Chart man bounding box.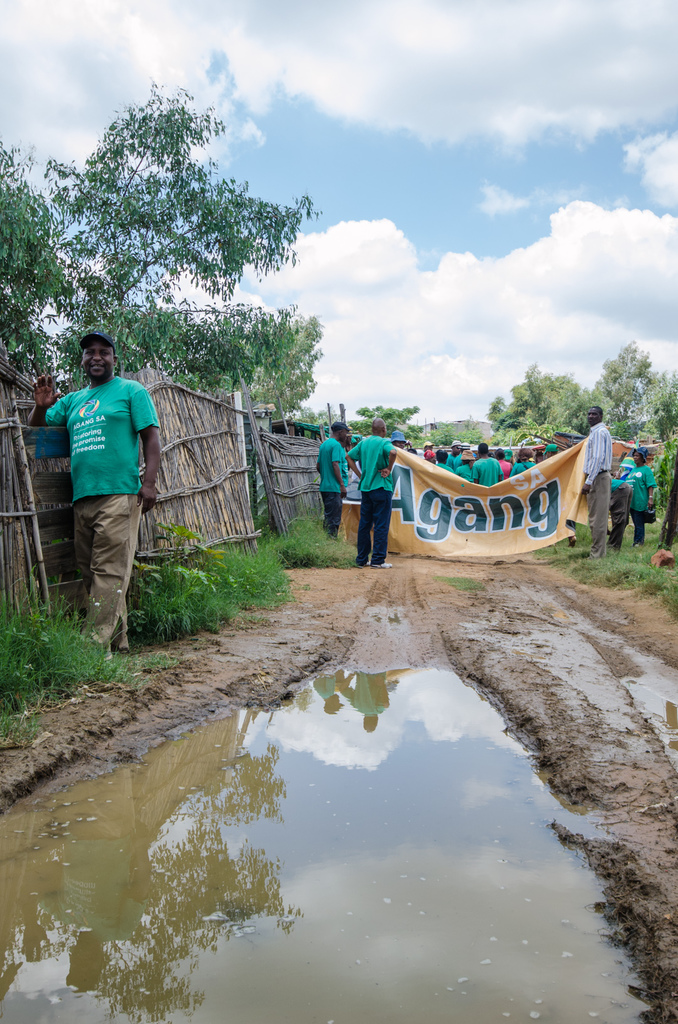
Charted: <box>474,439,505,492</box>.
